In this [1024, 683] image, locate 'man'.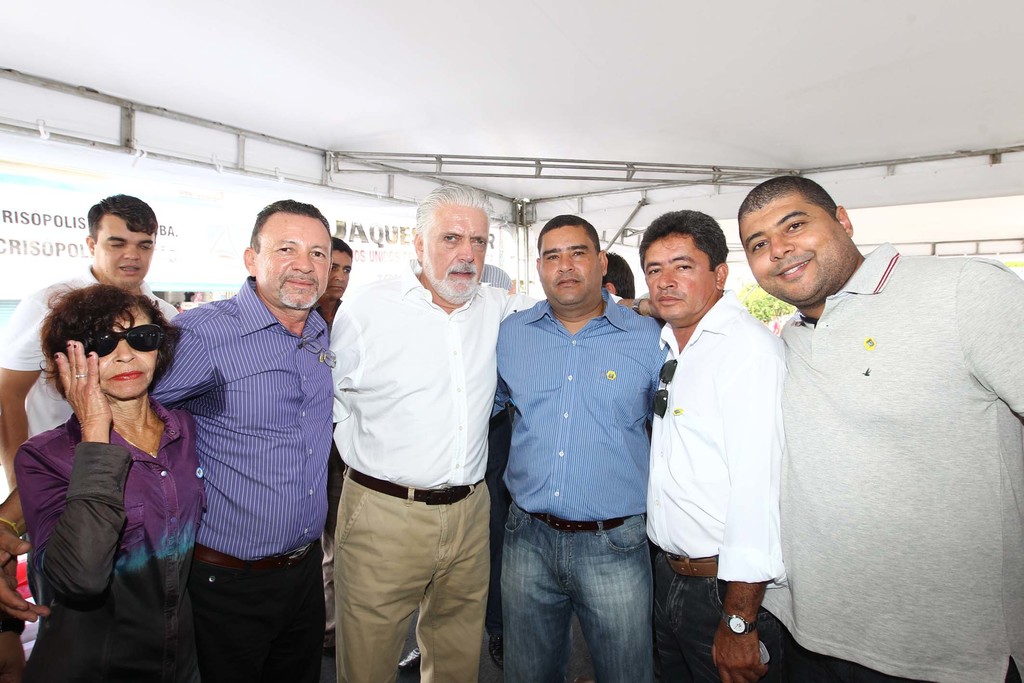
Bounding box: crop(651, 202, 817, 677).
